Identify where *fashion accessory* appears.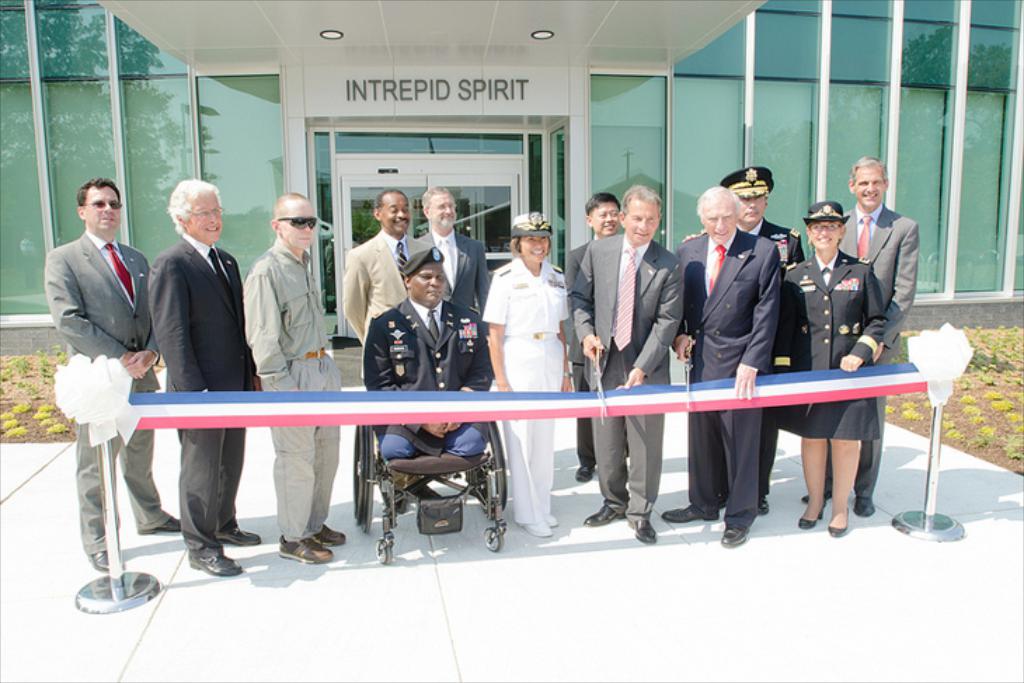
Appears at x1=661 y1=499 x2=722 y2=527.
